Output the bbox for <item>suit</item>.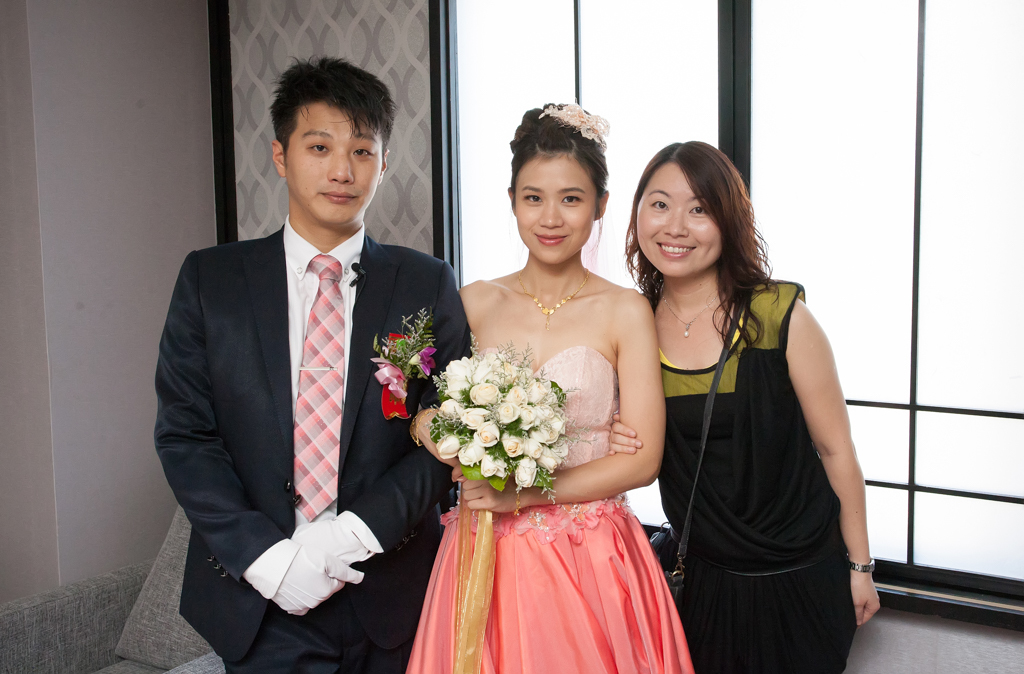
159:104:448:663.
